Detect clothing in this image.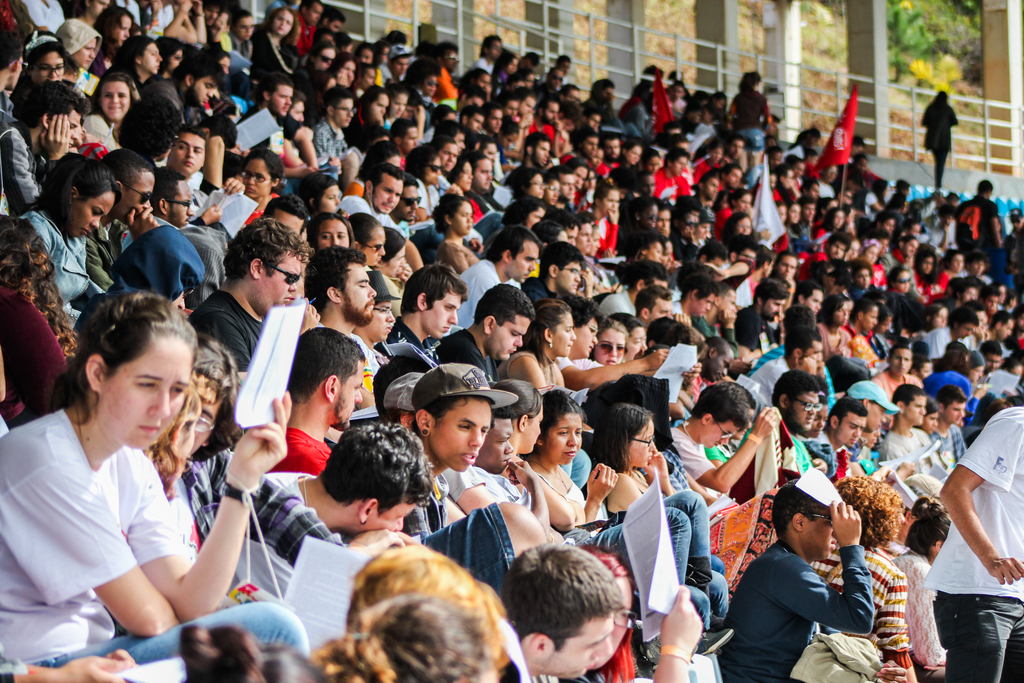
Detection: {"x1": 259, "y1": 19, "x2": 307, "y2": 87}.
